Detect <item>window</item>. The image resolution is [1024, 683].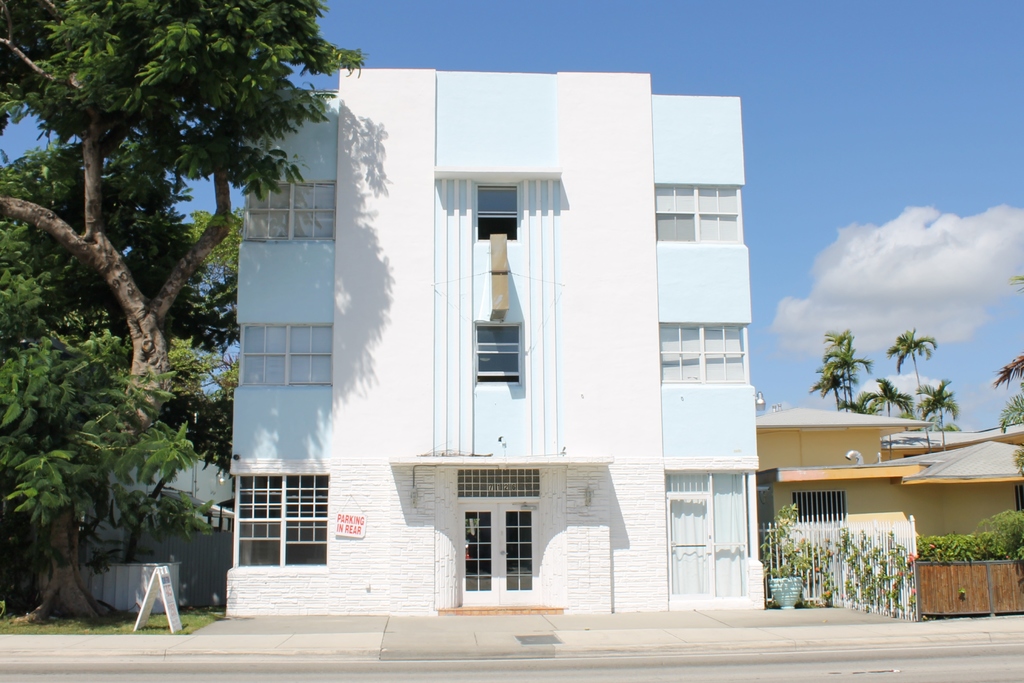
{"x1": 660, "y1": 323, "x2": 754, "y2": 388}.
